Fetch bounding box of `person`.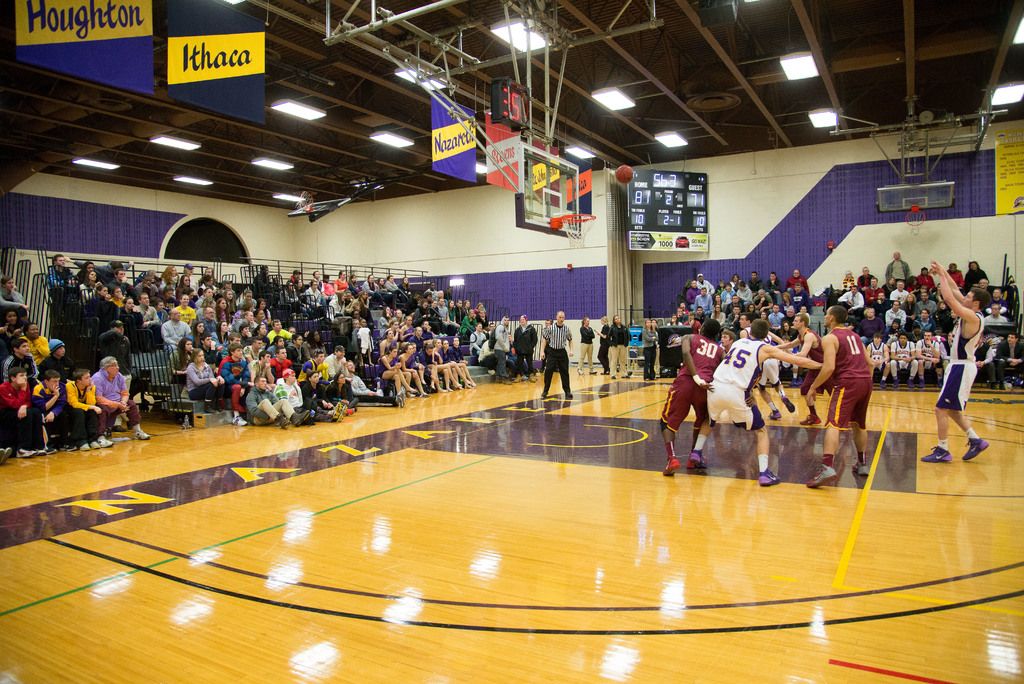
Bbox: <box>791,296,880,460</box>.
